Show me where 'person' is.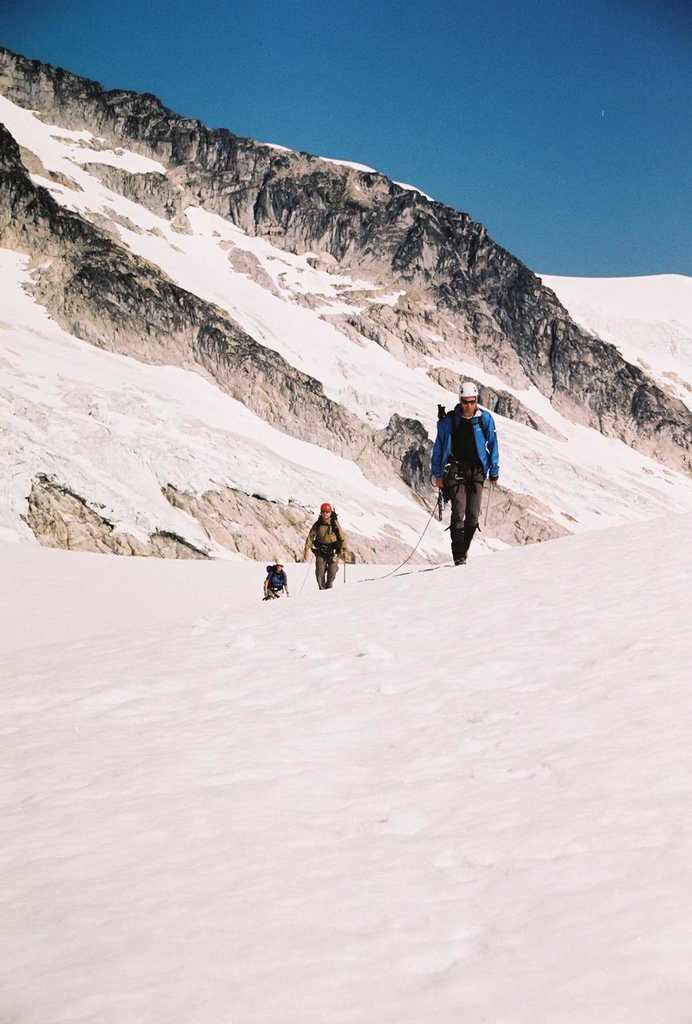
'person' is at 300:504:349:587.
